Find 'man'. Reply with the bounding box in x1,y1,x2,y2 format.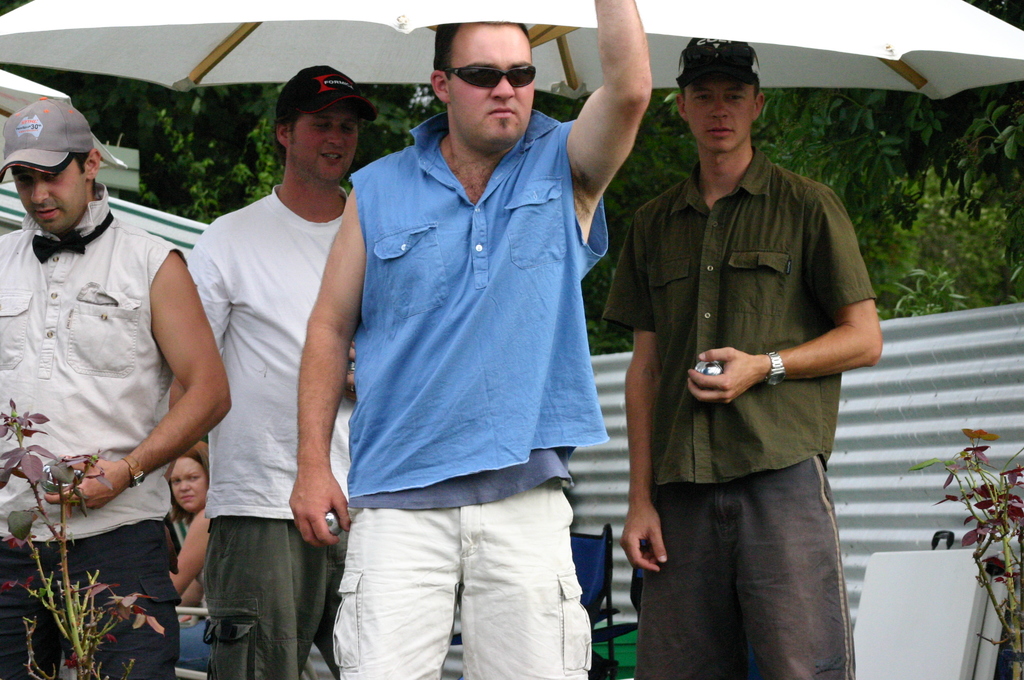
573,45,926,657.
